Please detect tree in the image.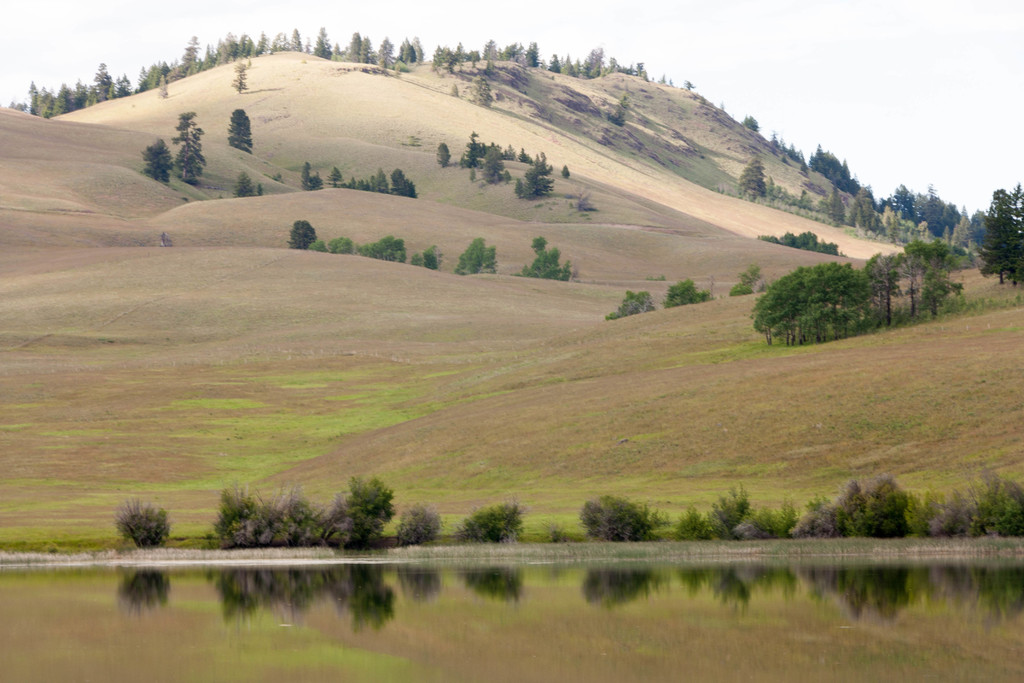
bbox(606, 291, 653, 324).
